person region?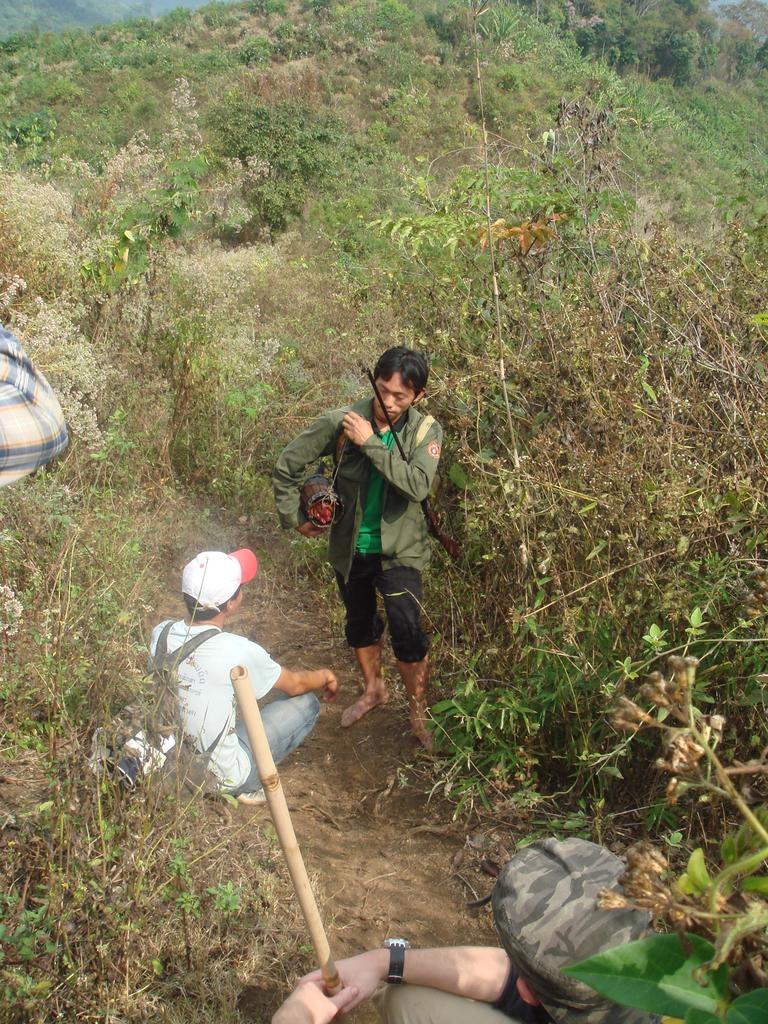
pyautogui.locateOnScreen(152, 543, 336, 796)
